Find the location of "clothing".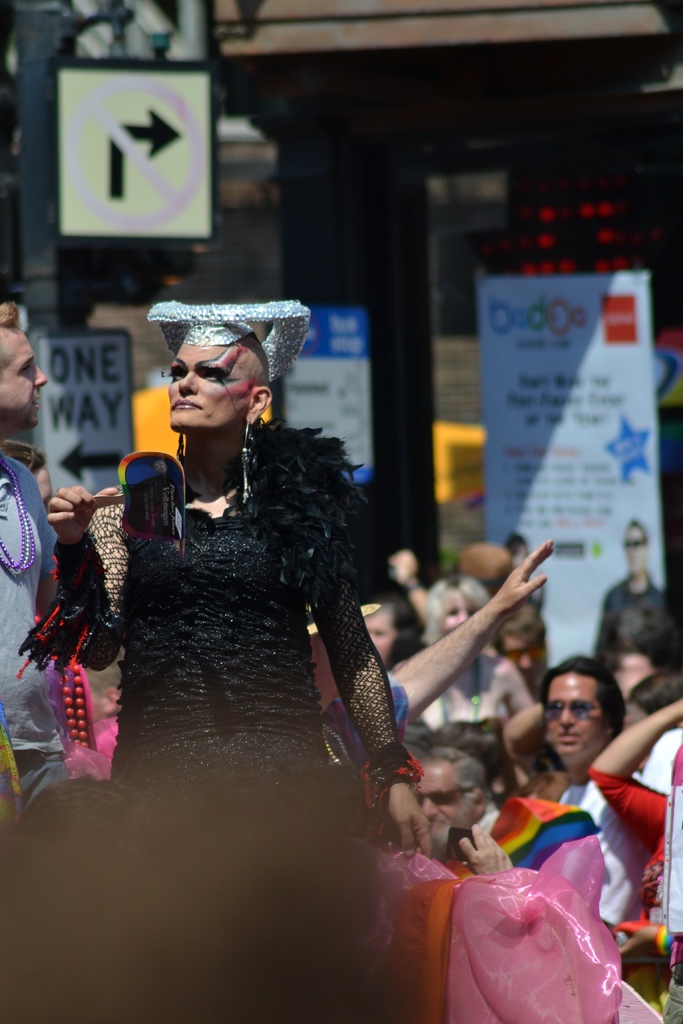
Location: <box>73,396,401,833</box>.
